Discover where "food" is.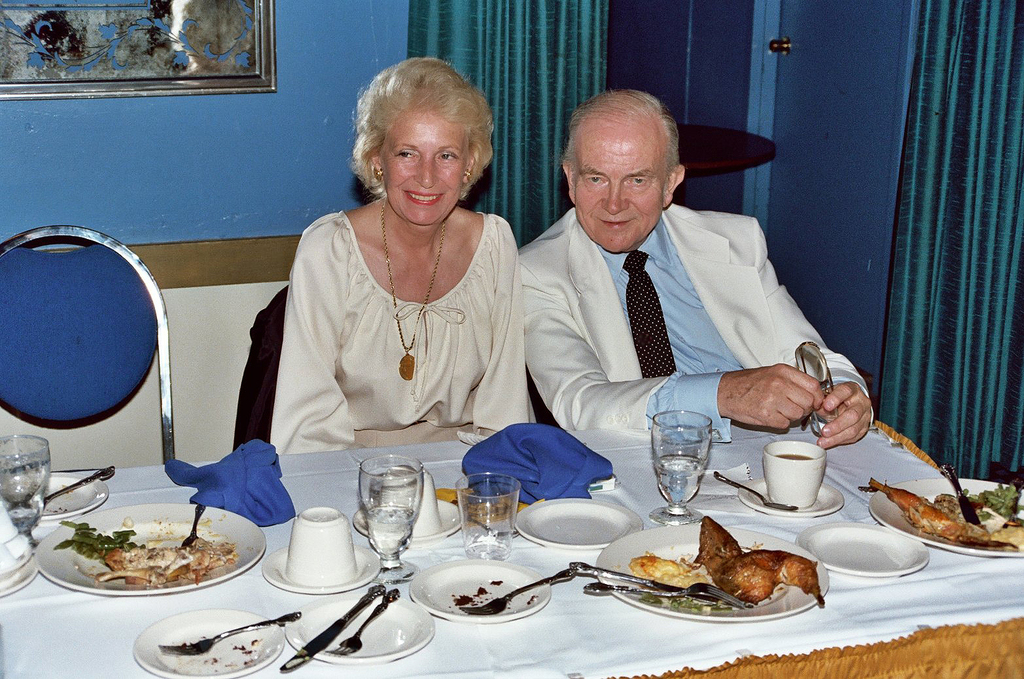
Discovered at box=[489, 576, 505, 588].
